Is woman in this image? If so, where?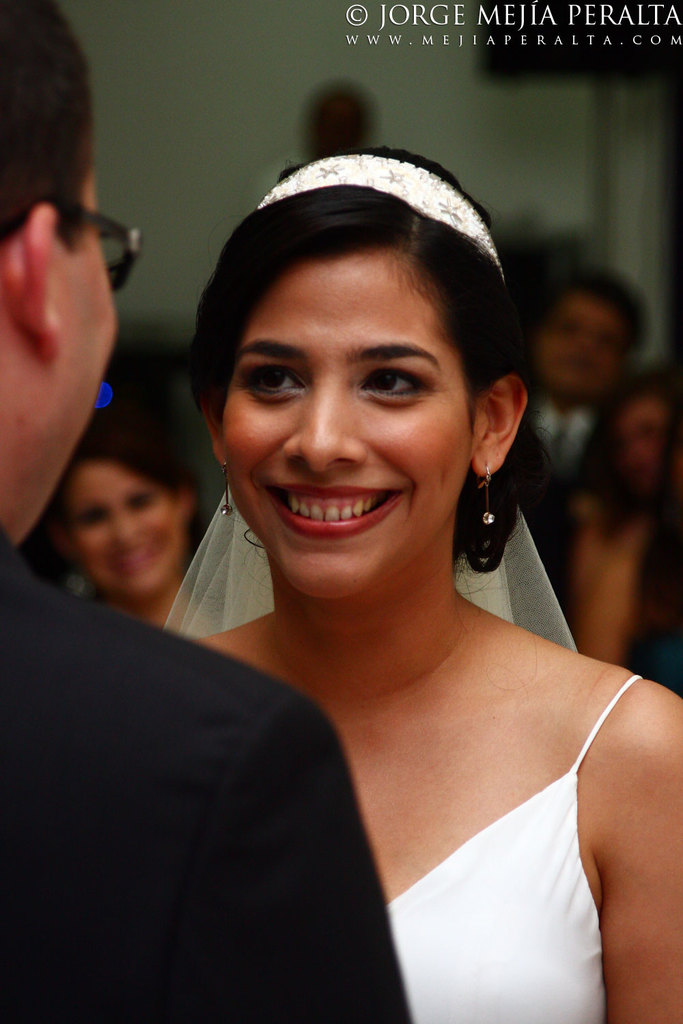
Yes, at detection(50, 401, 232, 638).
